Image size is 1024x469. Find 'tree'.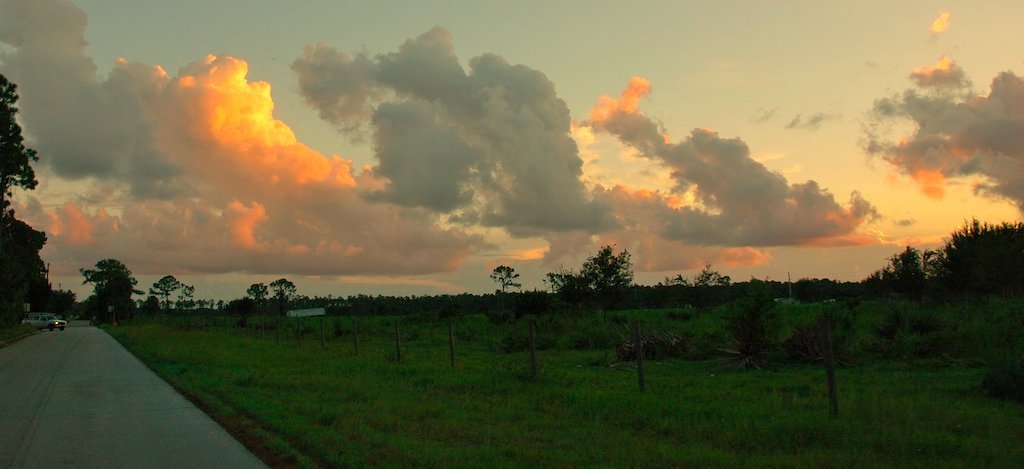
872 217 1022 300.
